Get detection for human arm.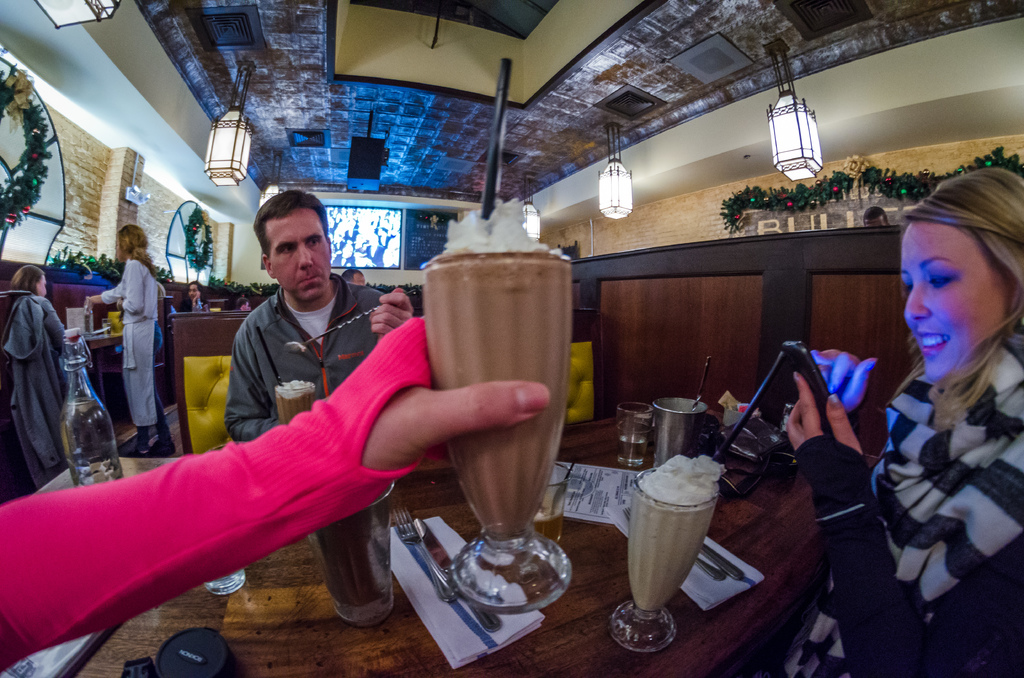
Detection: box(88, 268, 134, 309).
